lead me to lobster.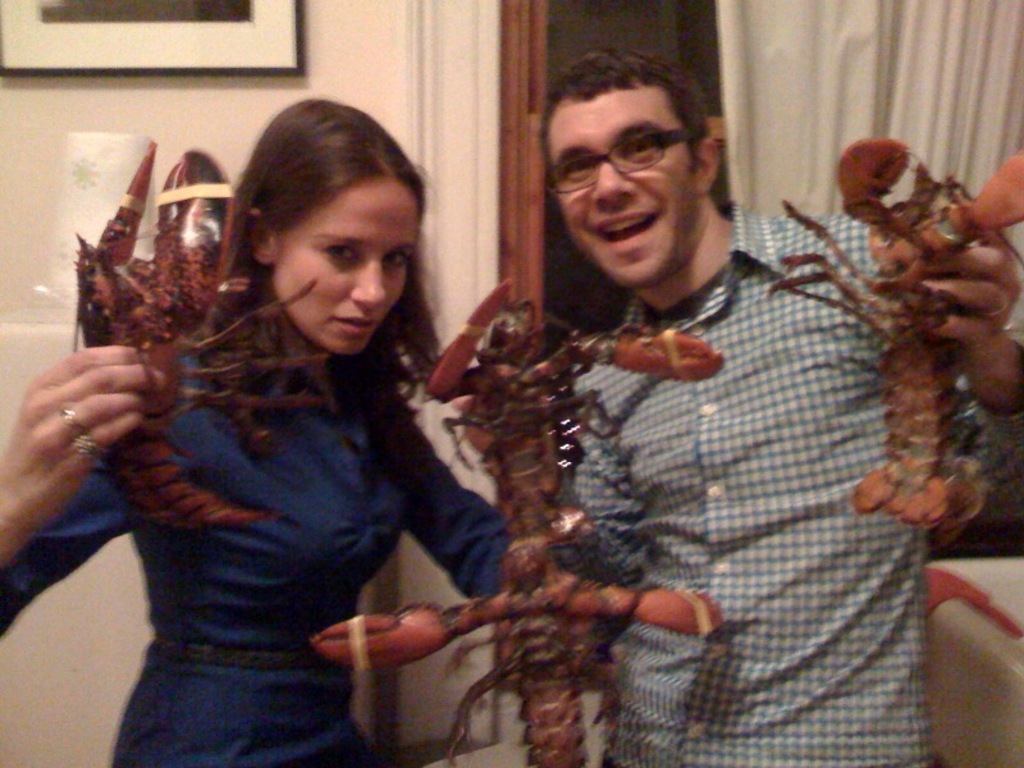
Lead to 76 142 328 529.
